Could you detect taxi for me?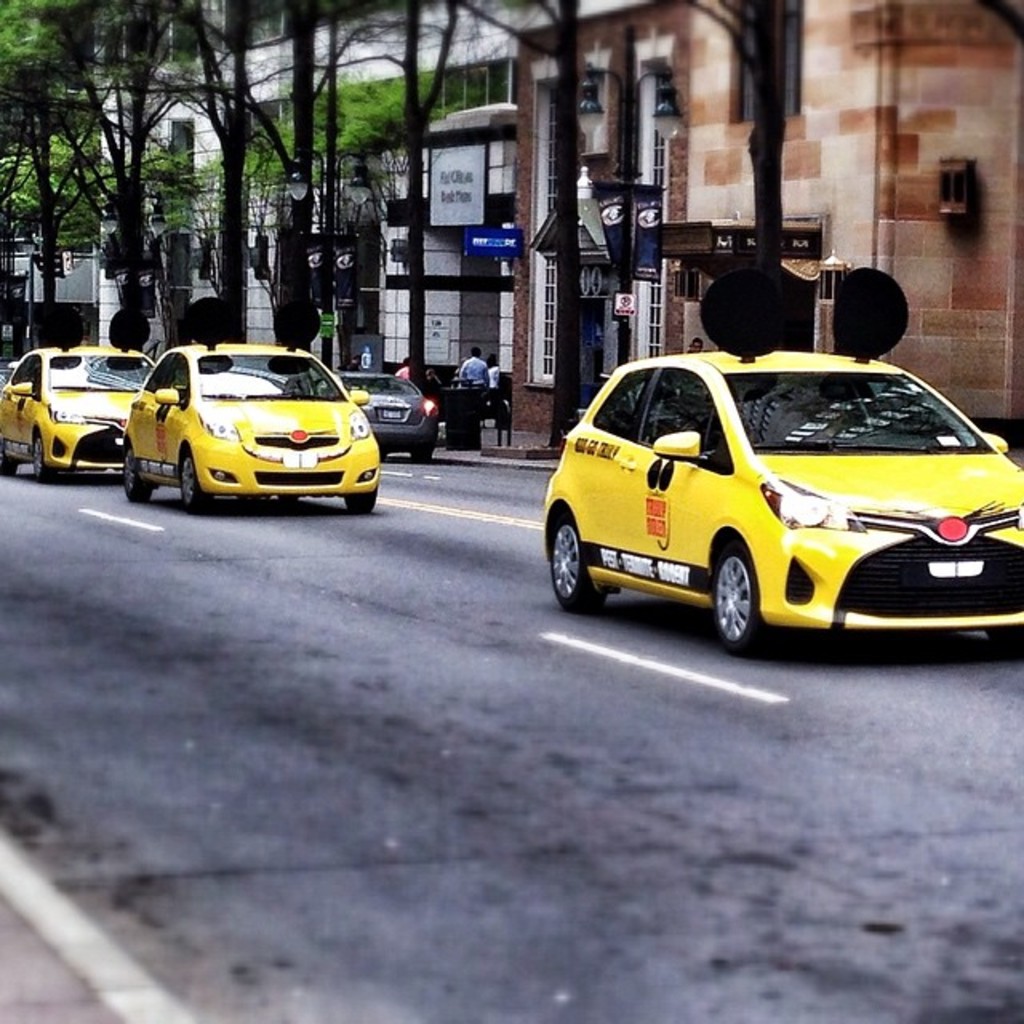
Detection result: crop(3, 339, 157, 483).
